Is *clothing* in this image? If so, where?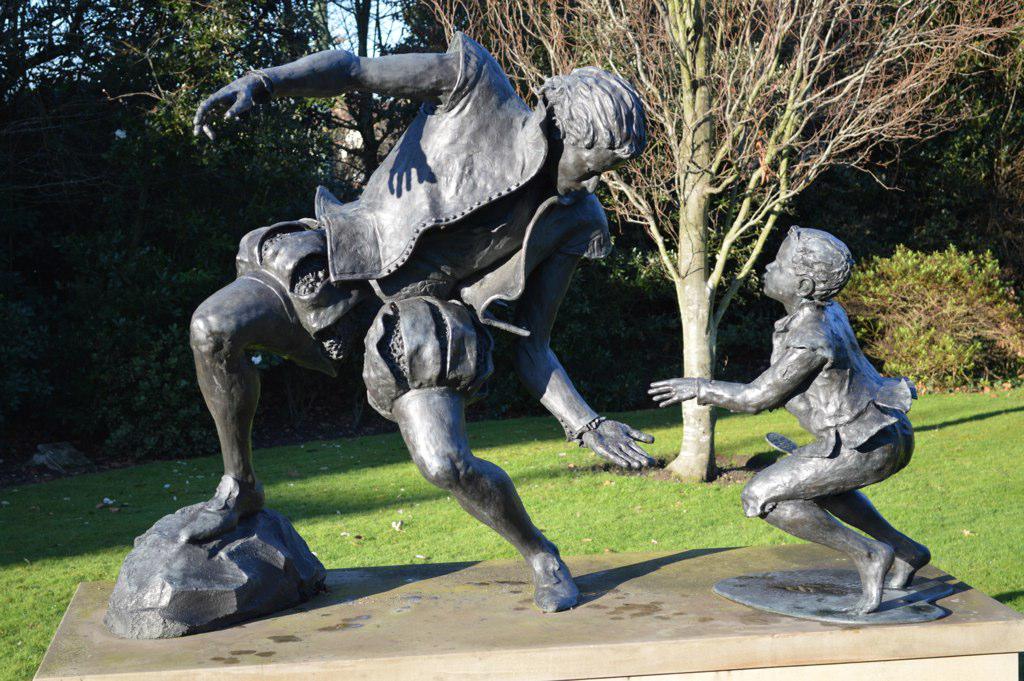
Yes, at pyautogui.locateOnScreen(743, 302, 921, 513).
